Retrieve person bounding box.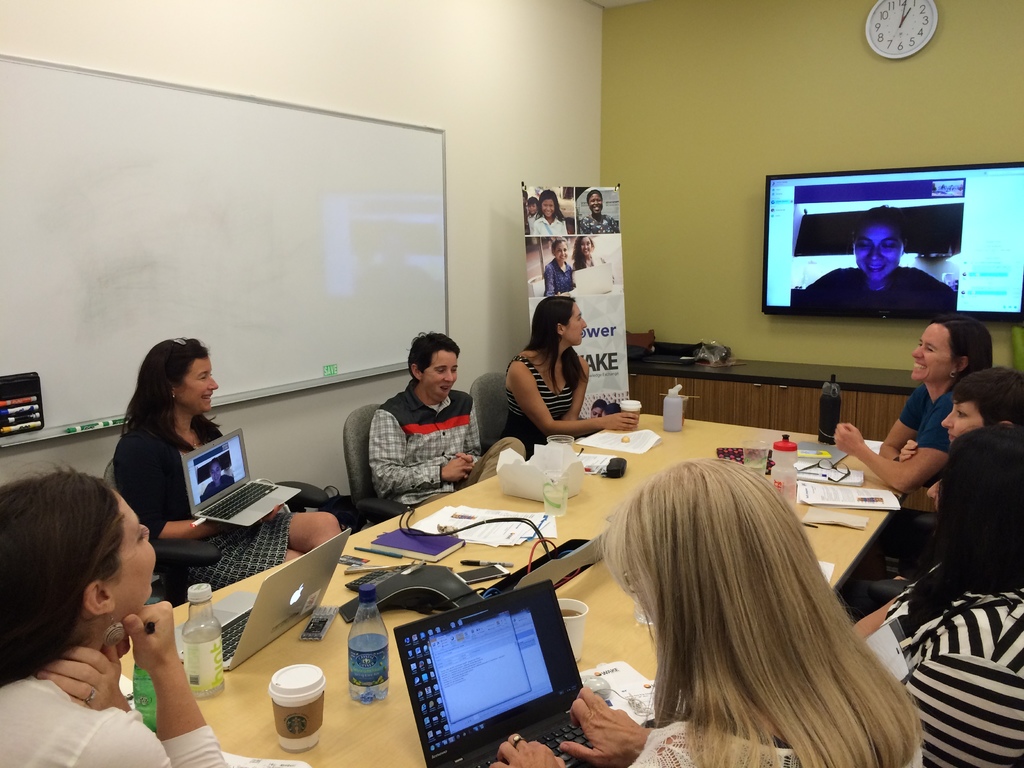
Bounding box: 831/312/993/495.
